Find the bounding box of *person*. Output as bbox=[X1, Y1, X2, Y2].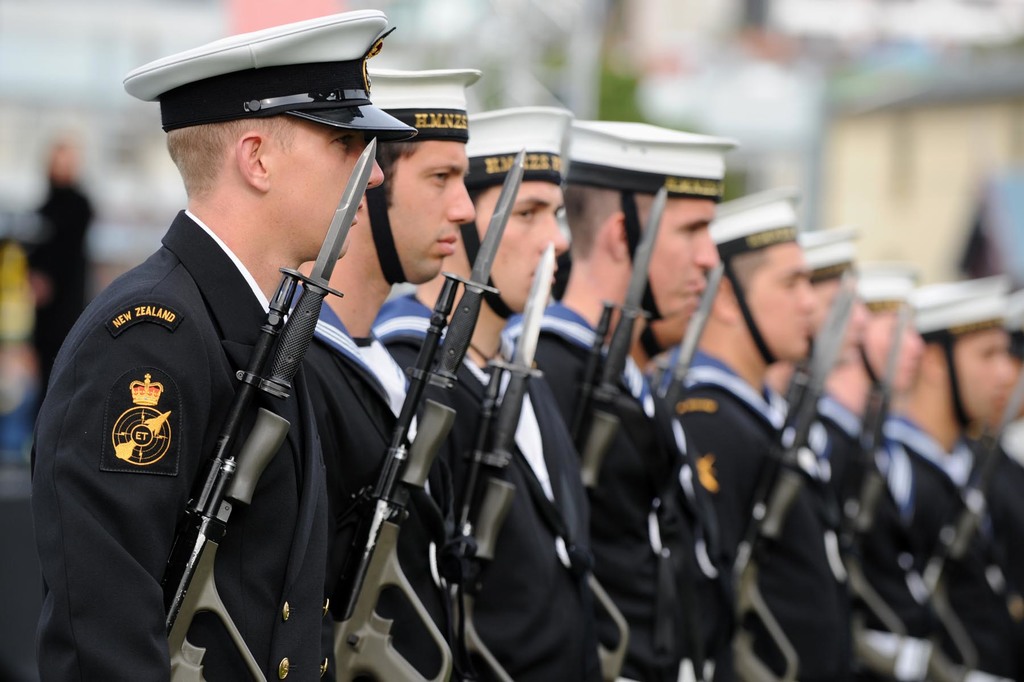
bbox=[502, 112, 738, 681].
